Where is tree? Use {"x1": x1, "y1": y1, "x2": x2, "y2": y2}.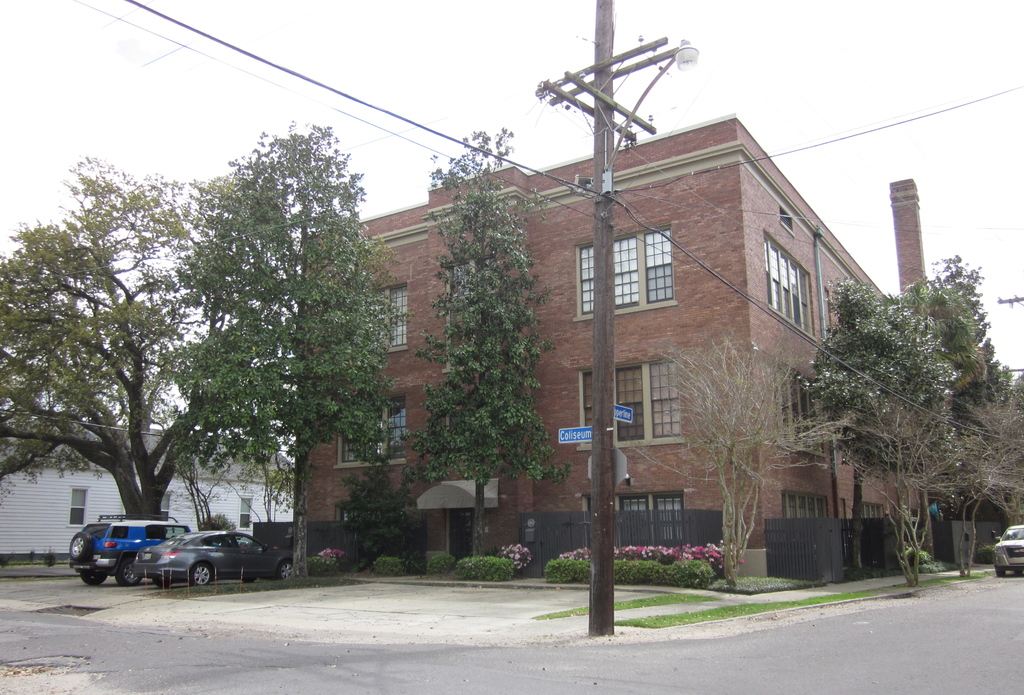
{"x1": 420, "y1": 113, "x2": 573, "y2": 575}.
